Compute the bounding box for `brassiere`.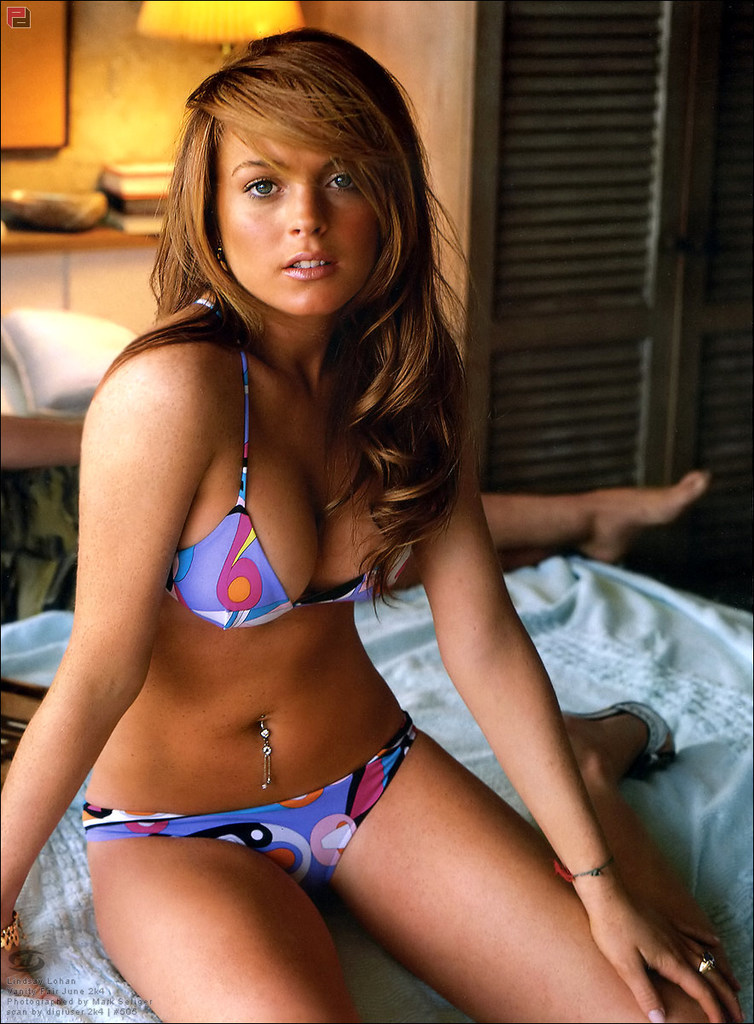
[left=167, top=290, right=414, bottom=635].
